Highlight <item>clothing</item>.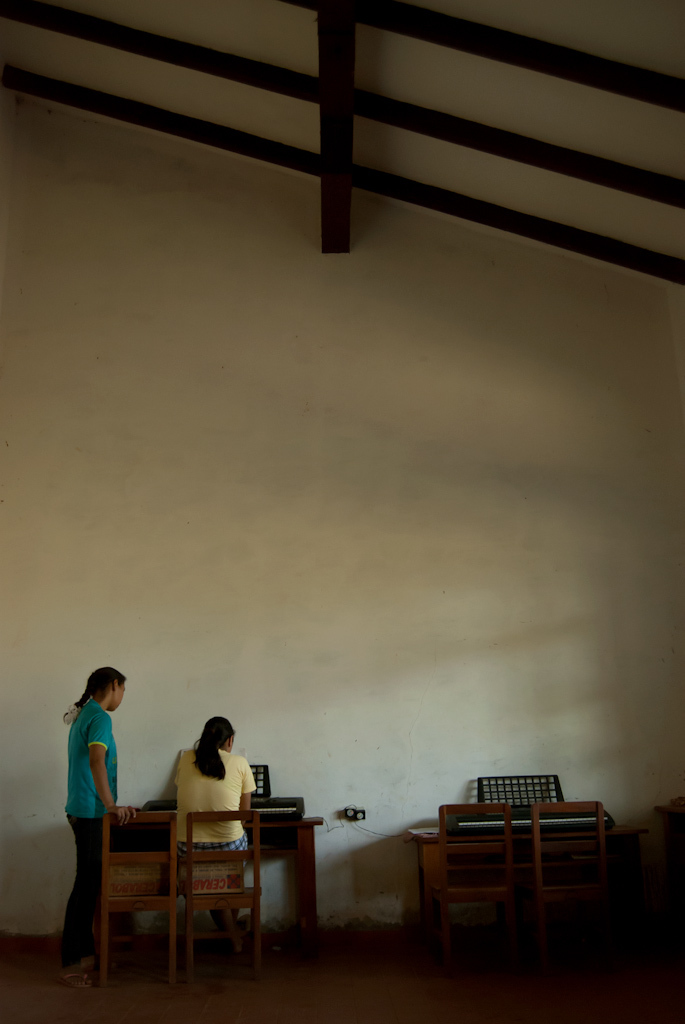
Highlighted region: left=166, top=748, right=248, bottom=863.
